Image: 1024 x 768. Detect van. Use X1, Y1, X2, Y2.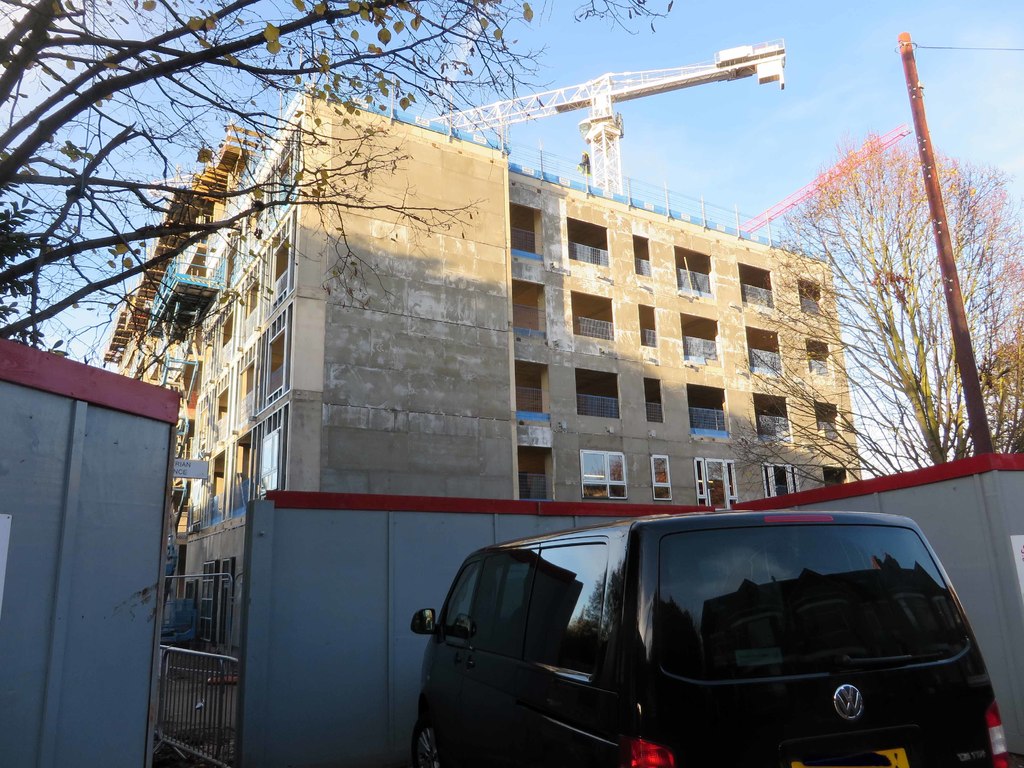
406, 514, 1017, 767.
